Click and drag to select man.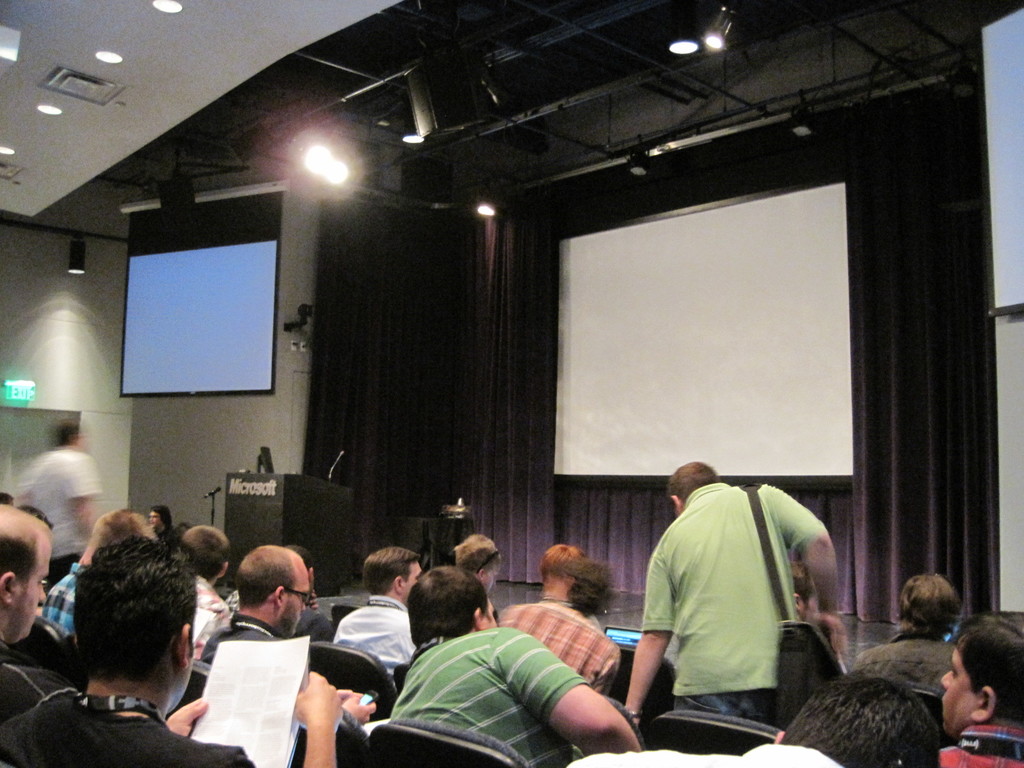
Selection: detection(348, 525, 438, 666).
